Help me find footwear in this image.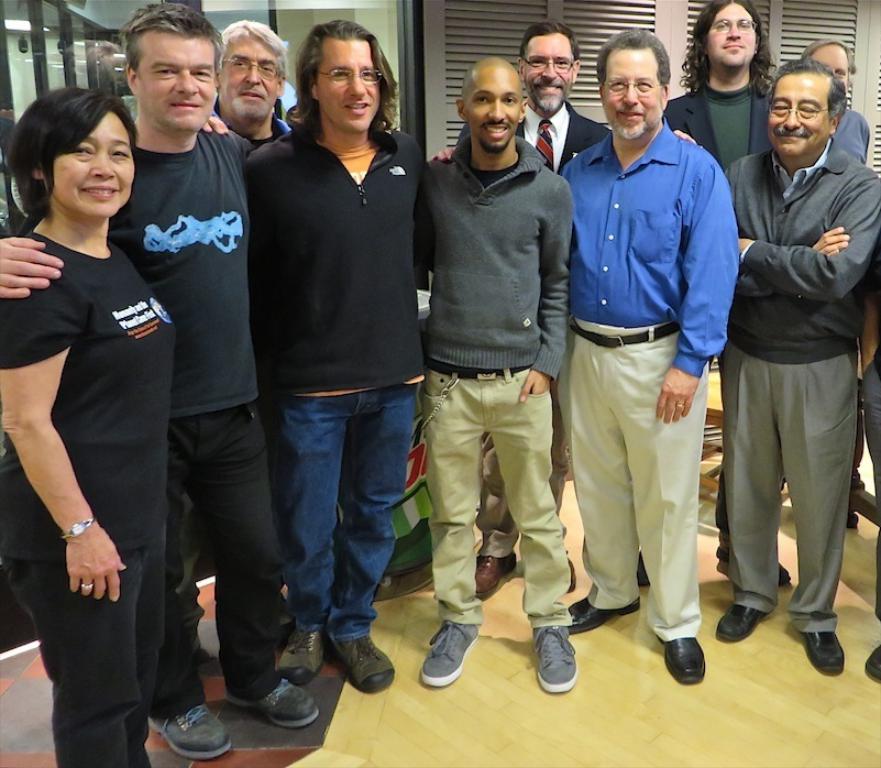
Found it: [left=275, top=629, right=331, bottom=685].
